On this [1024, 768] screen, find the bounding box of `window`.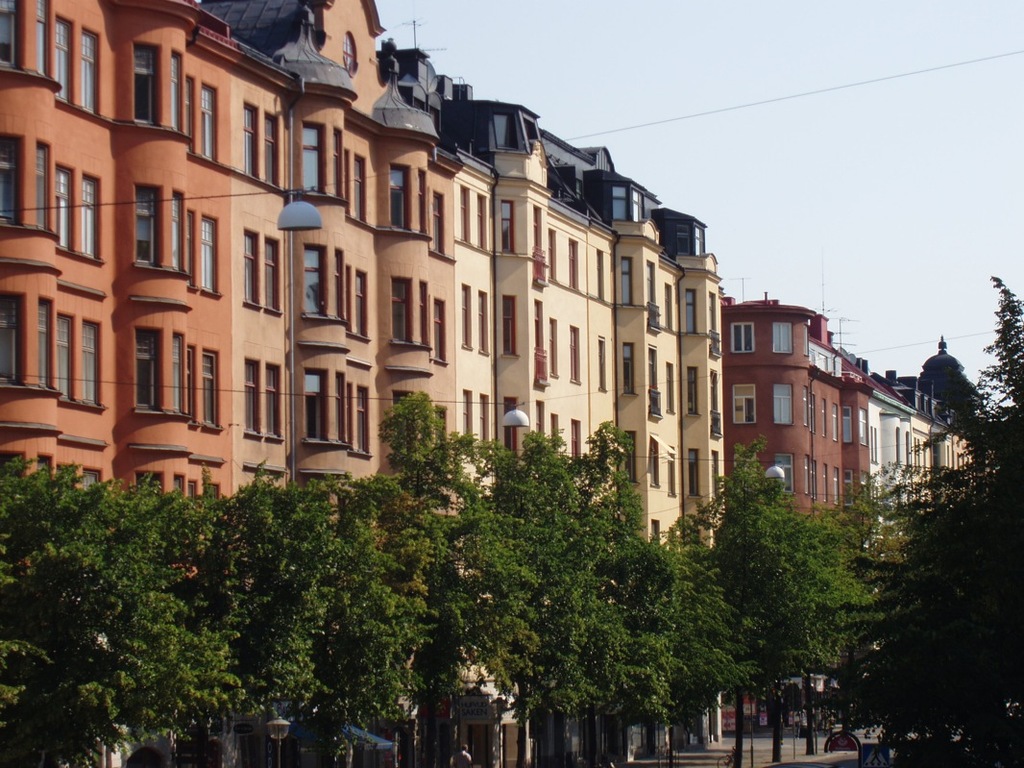
Bounding box: box=[771, 322, 792, 351].
